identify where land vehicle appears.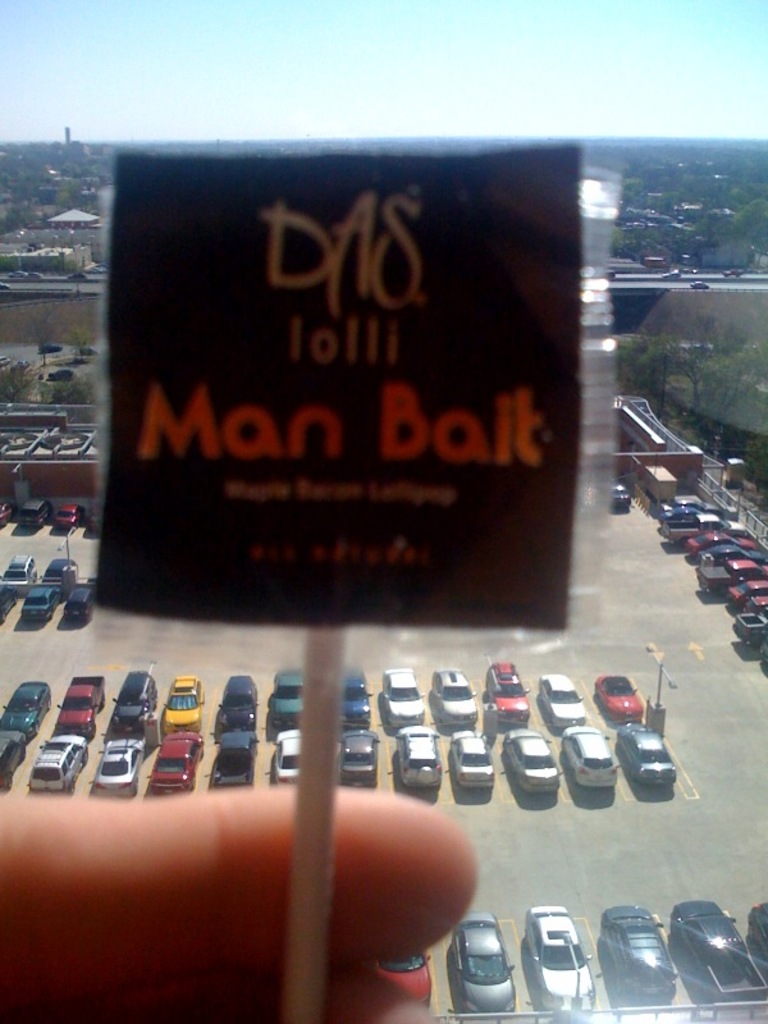
Appears at <bbox>18, 581, 63, 623</bbox>.
